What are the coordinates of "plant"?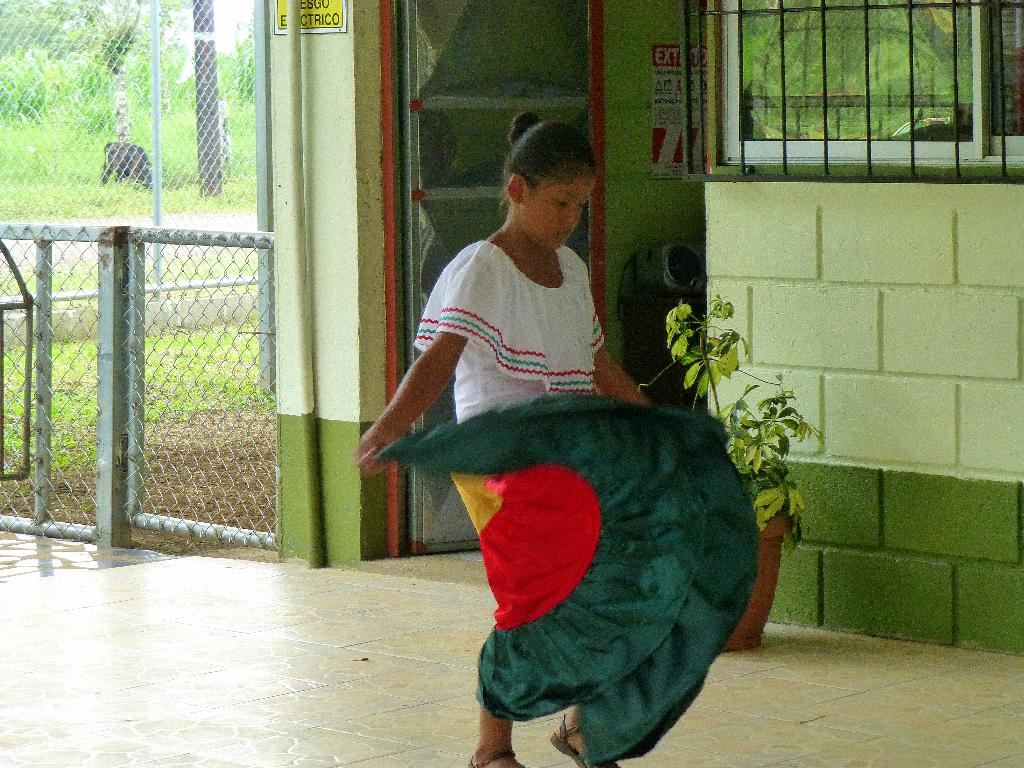
bbox=[635, 287, 822, 556].
